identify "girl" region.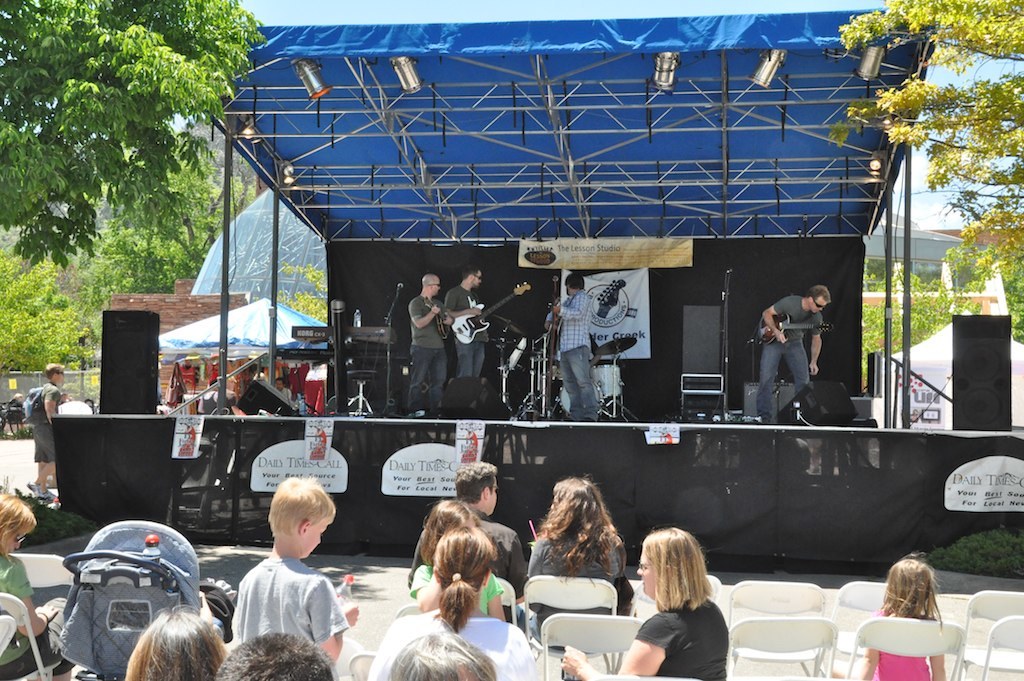
Region: crop(124, 609, 225, 680).
